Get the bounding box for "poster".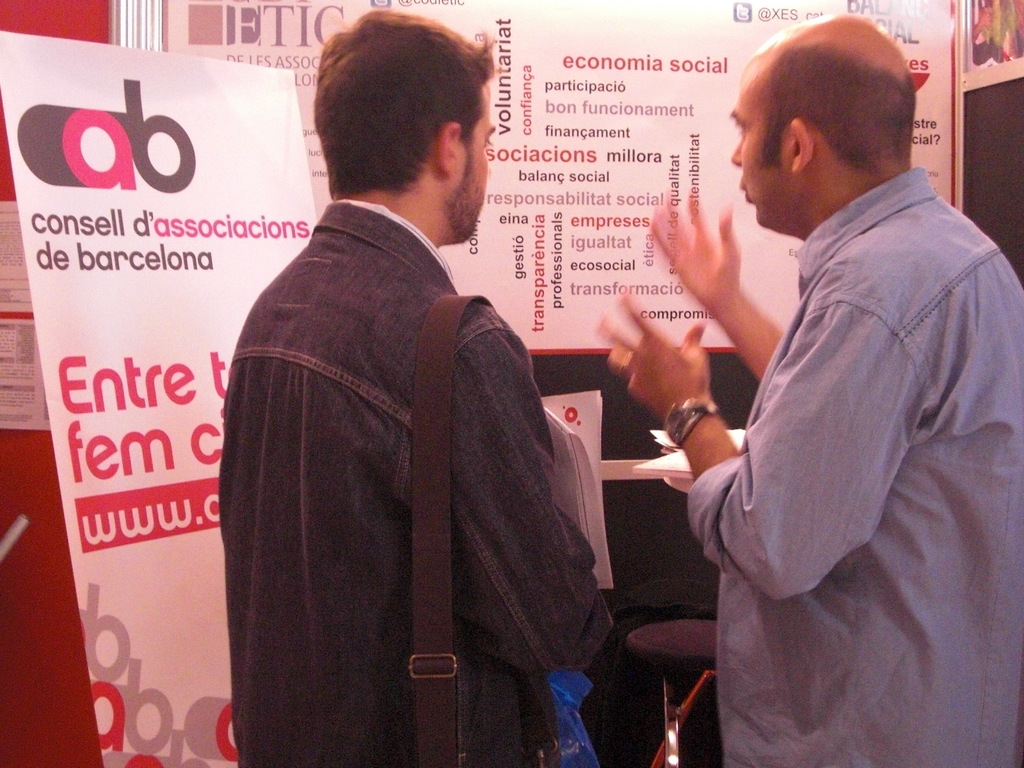
[166,0,972,355].
